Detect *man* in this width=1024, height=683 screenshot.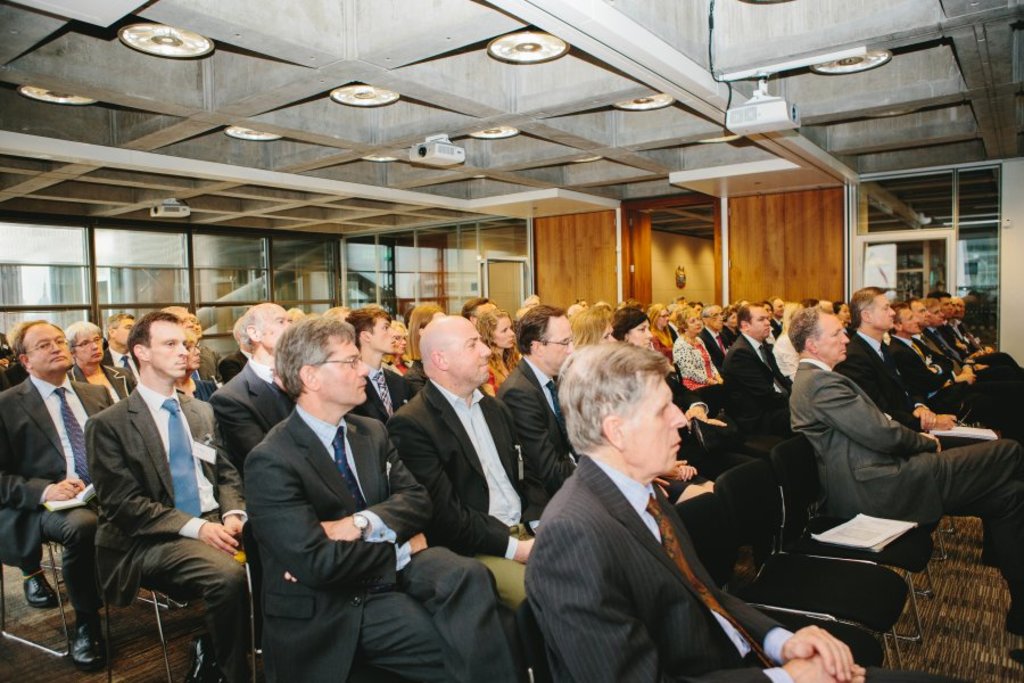
Detection: x1=106, y1=316, x2=142, y2=389.
